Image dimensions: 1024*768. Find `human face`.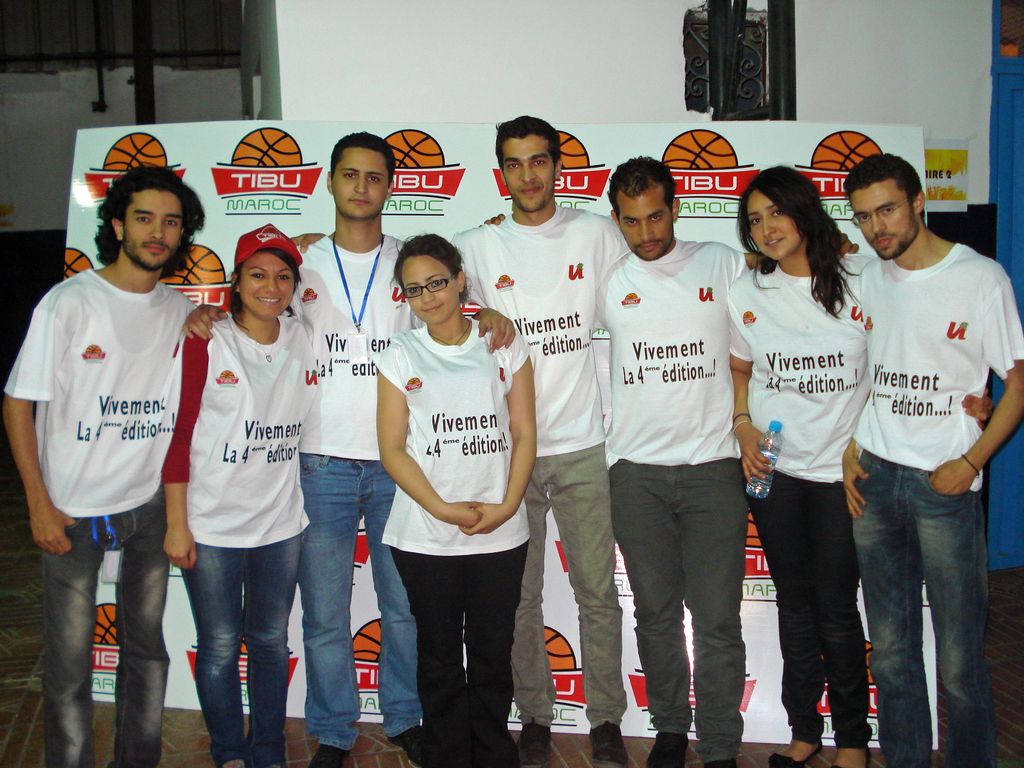
select_region(616, 189, 669, 257).
